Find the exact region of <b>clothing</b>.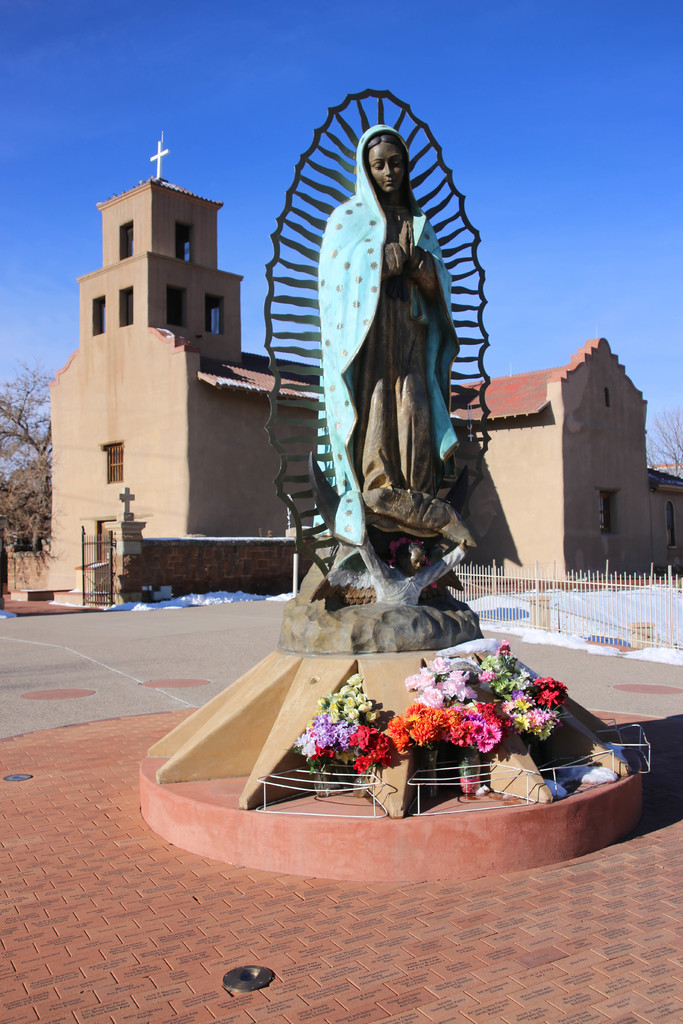
Exact region: <box>355,539,462,605</box>.
